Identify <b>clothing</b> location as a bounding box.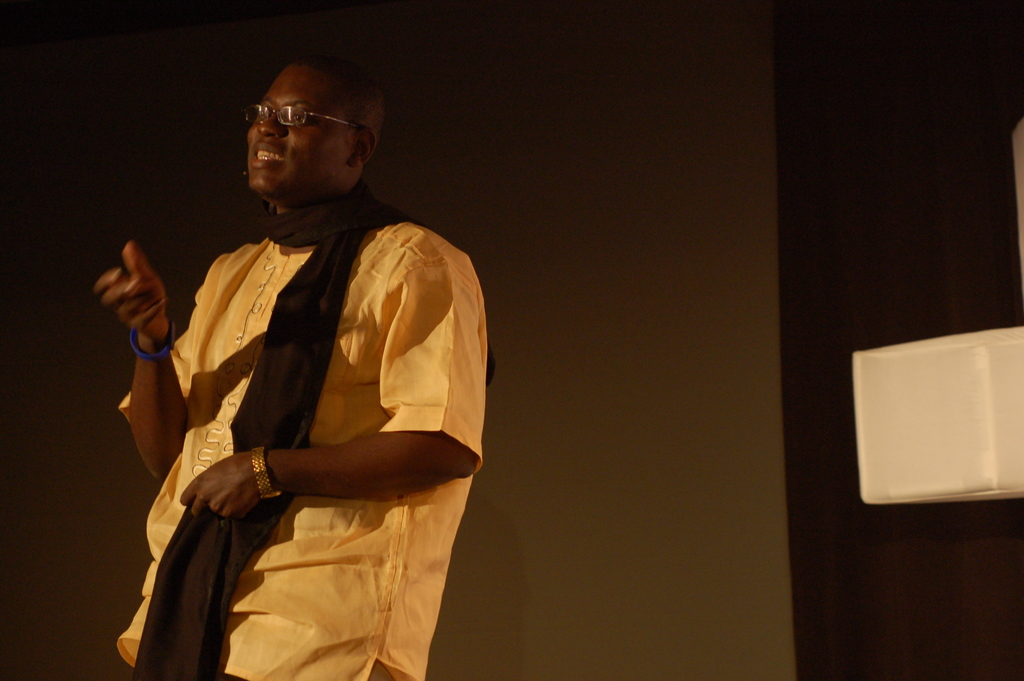
<box>112,181,494,680</box>.
